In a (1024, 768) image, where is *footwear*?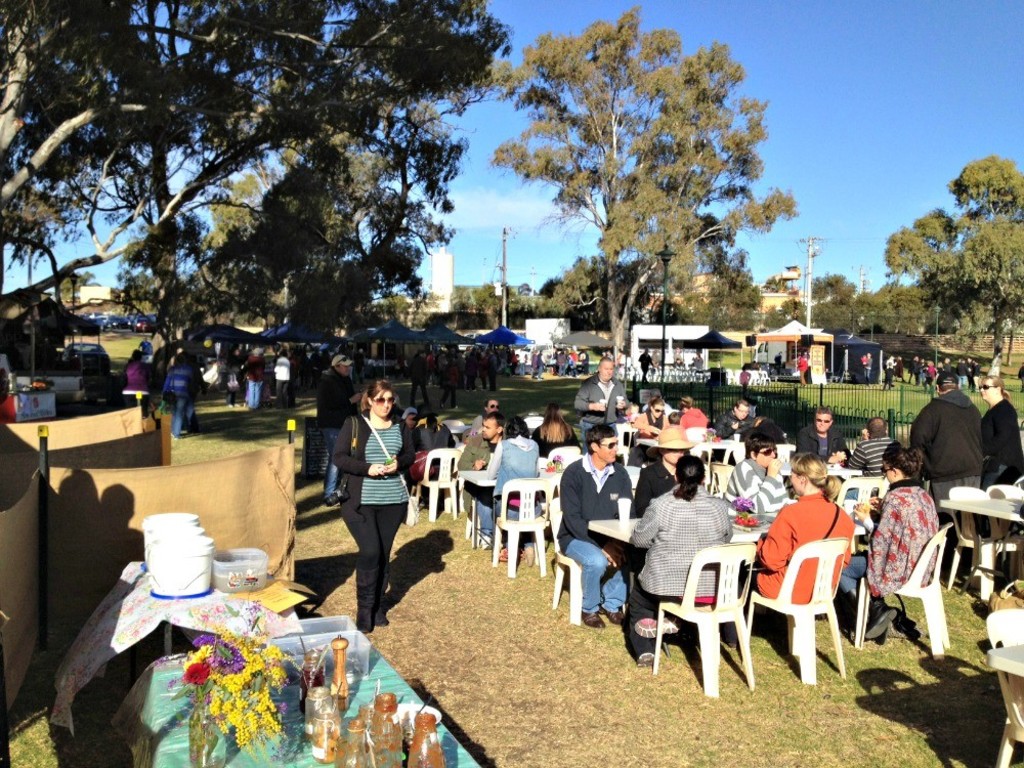
455,406,458,407.
